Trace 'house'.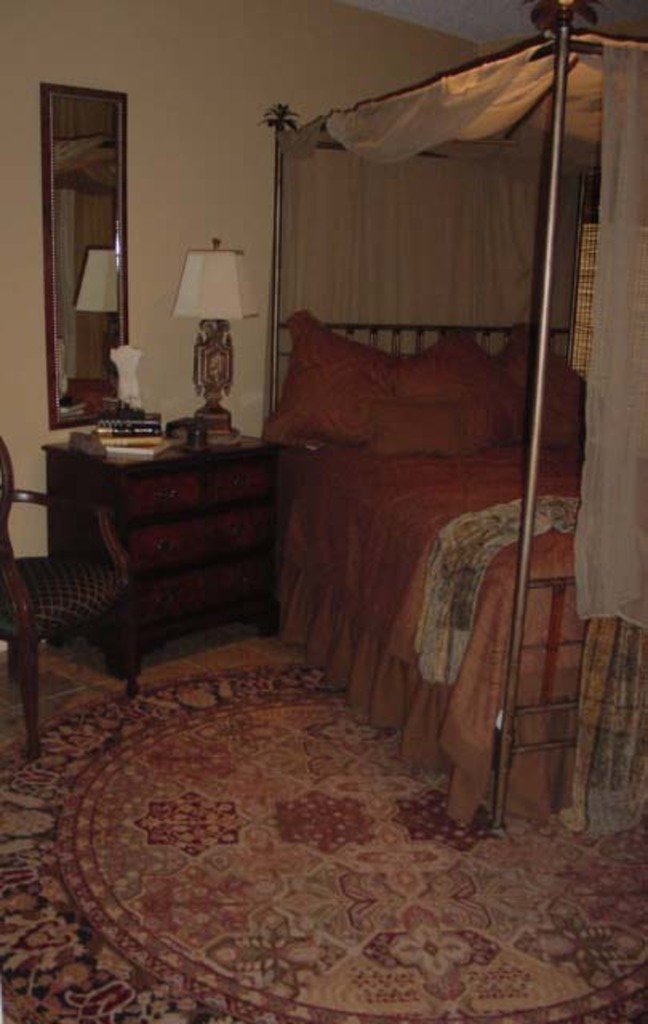
Traced to [x1=0, y1=0, x2=646, y2=1022].
